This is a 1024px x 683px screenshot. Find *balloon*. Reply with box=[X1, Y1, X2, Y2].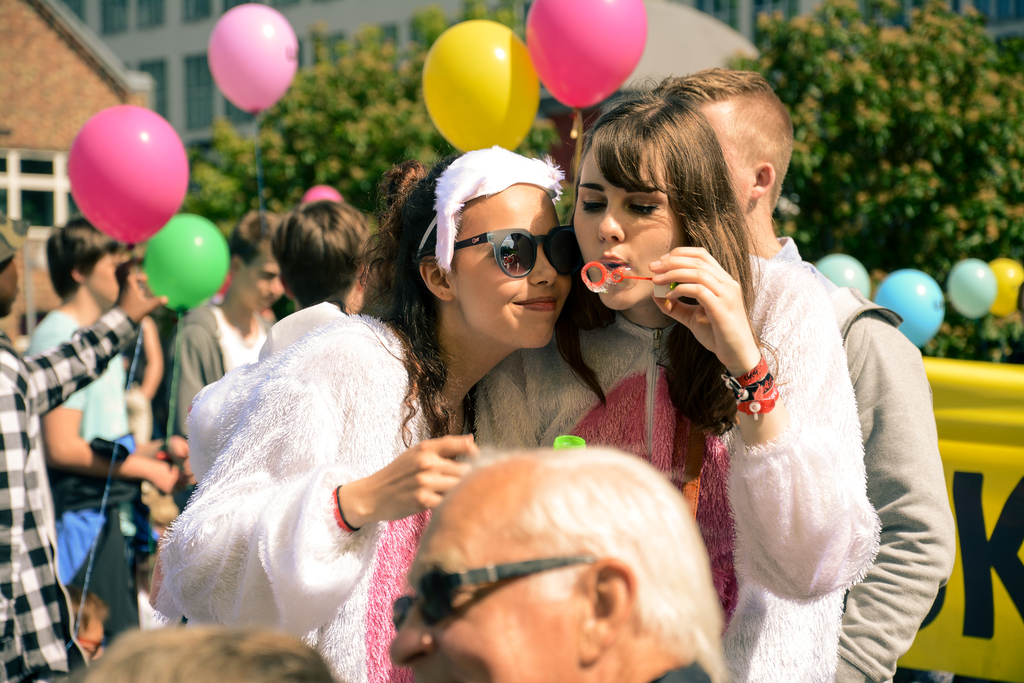
box=[872, 267, 945, 346].
